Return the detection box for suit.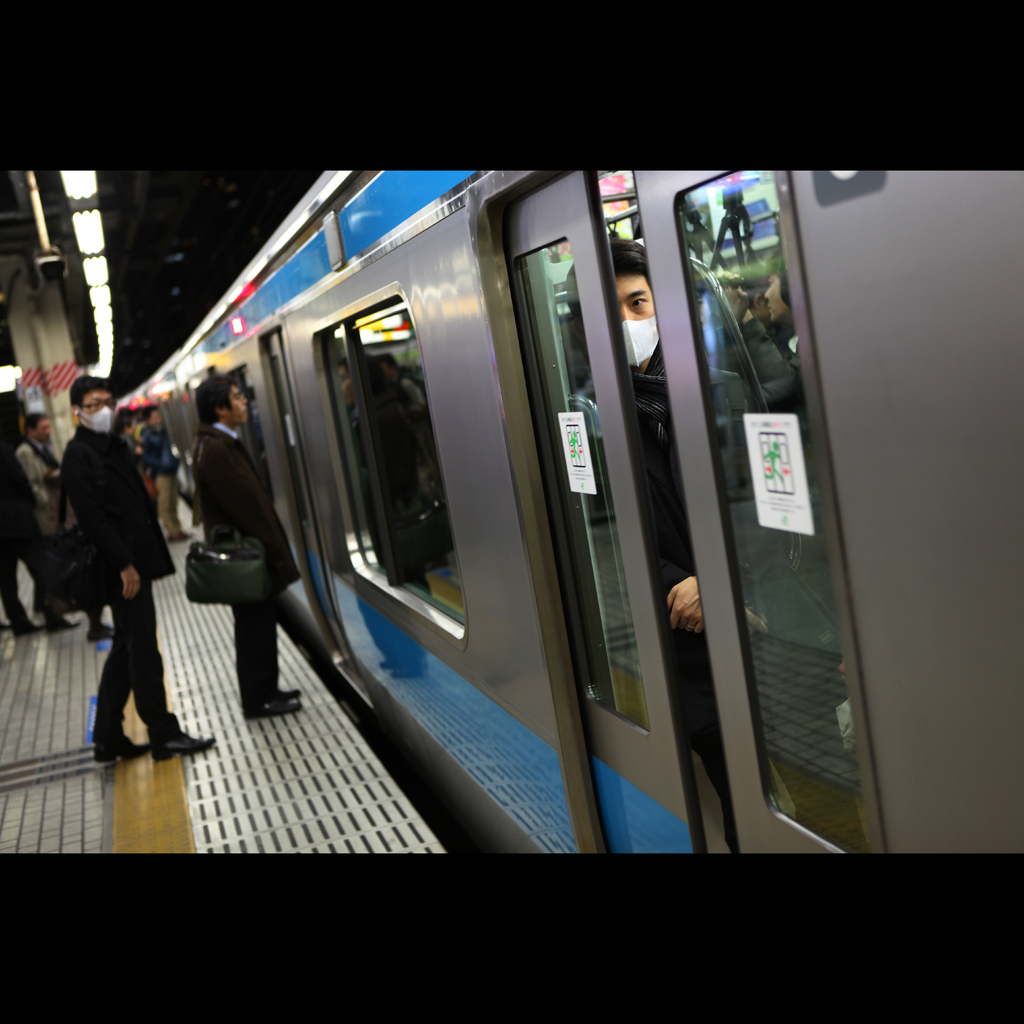
<box>195,419,302,713</box>.
